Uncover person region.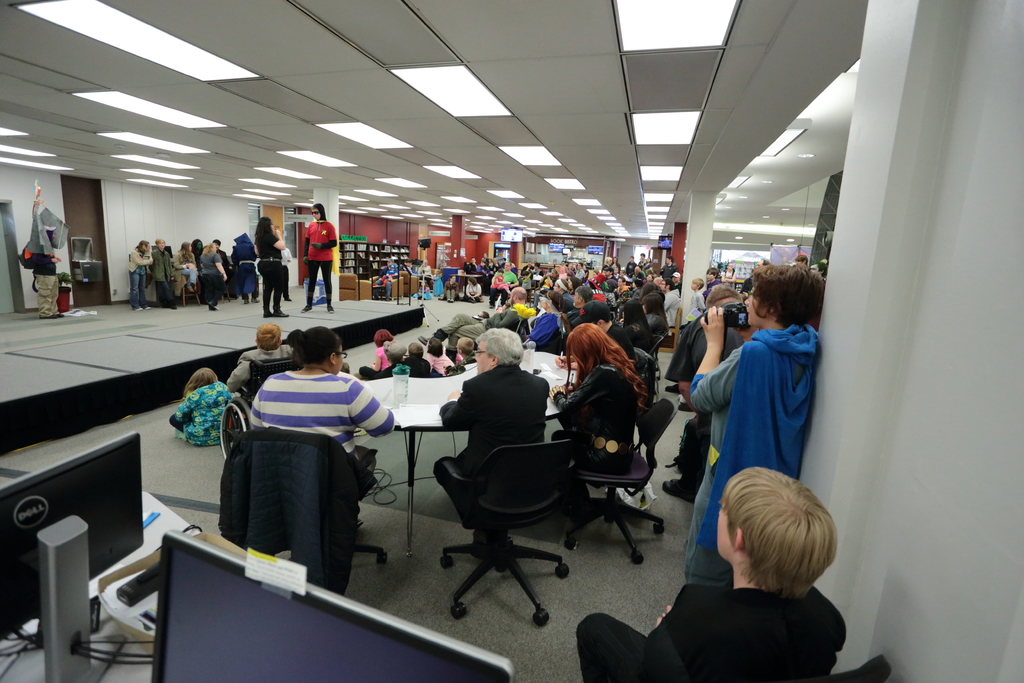
Uncovered: bbox=[246, 317, 403, 485].
